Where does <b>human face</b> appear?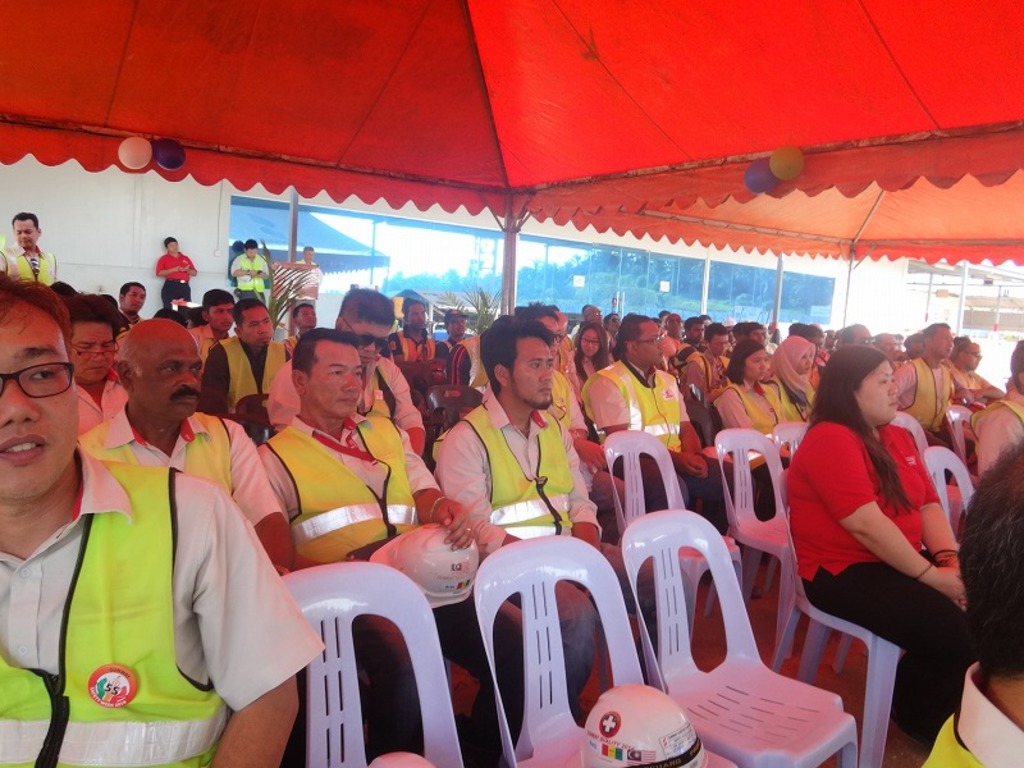
Appears at bbox(0, 293, 81, 504).
